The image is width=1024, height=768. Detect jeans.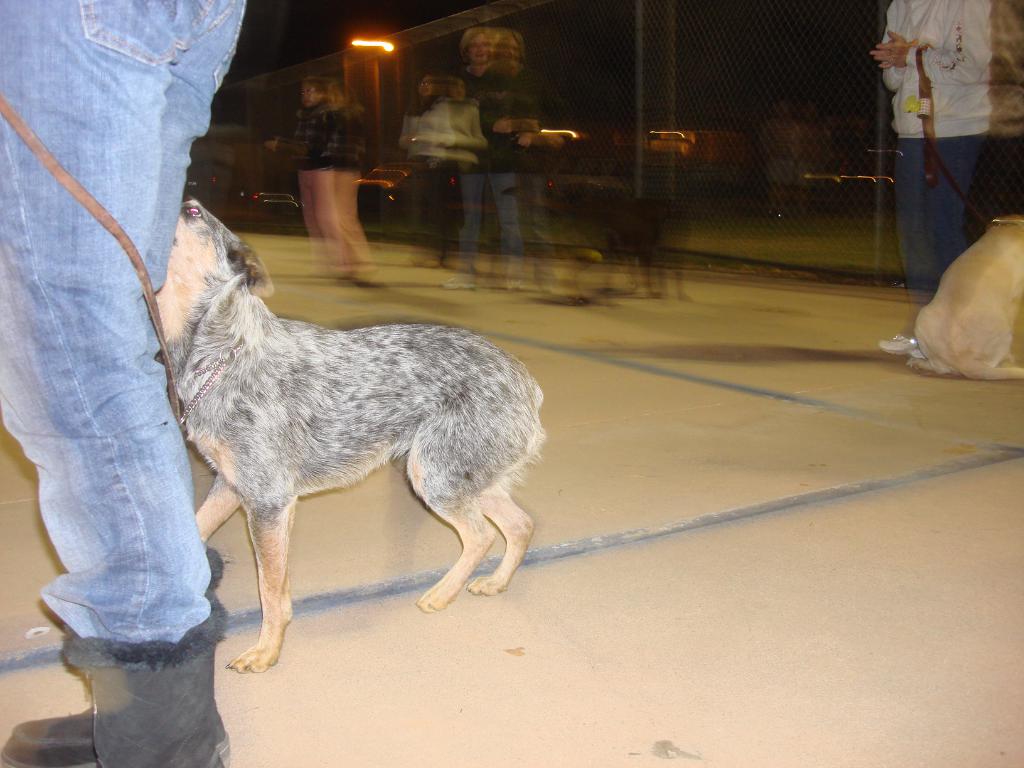
Detection: 0 0 257 648.
